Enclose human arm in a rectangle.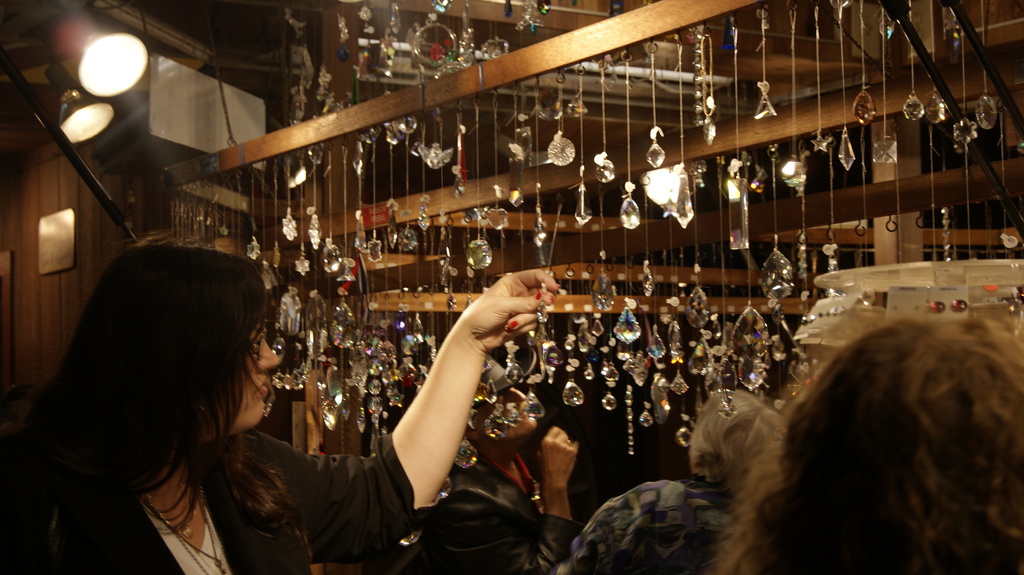
(416,420,583,574).
